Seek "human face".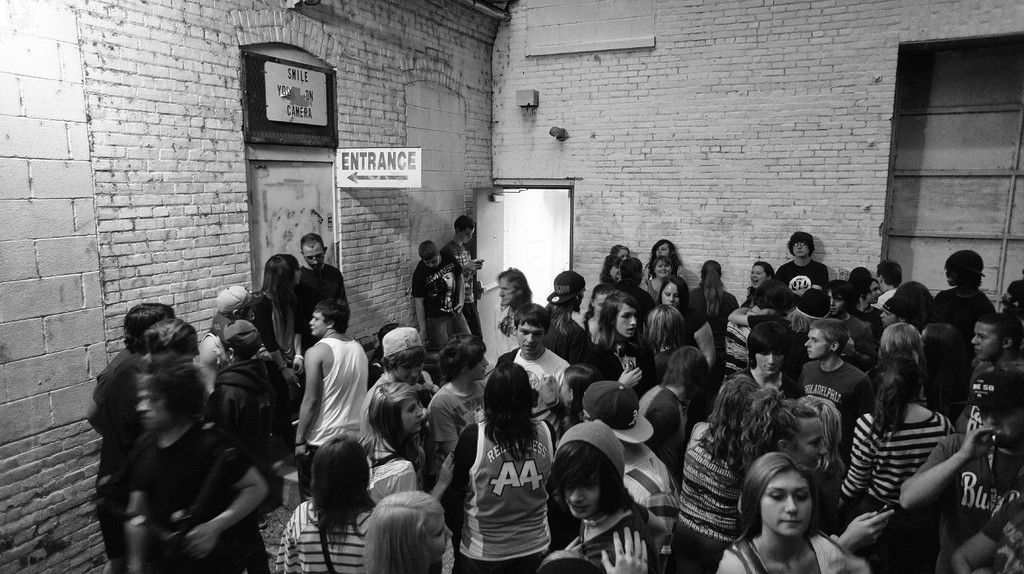
BBox(593, 292, 609, 317).
